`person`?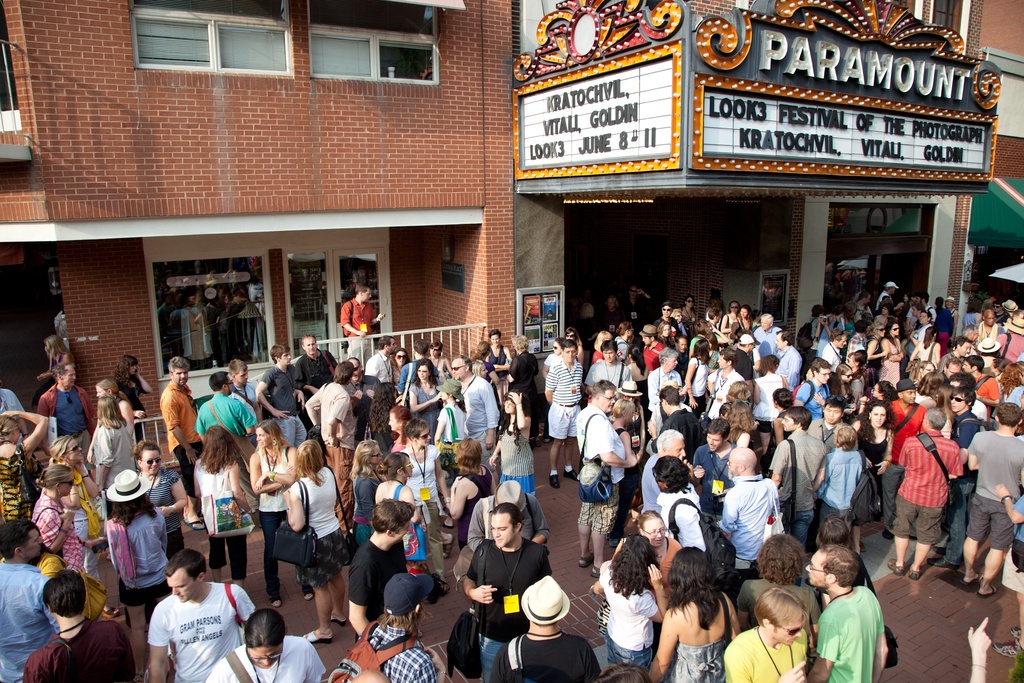
rect(854, 410, 889, 553)
